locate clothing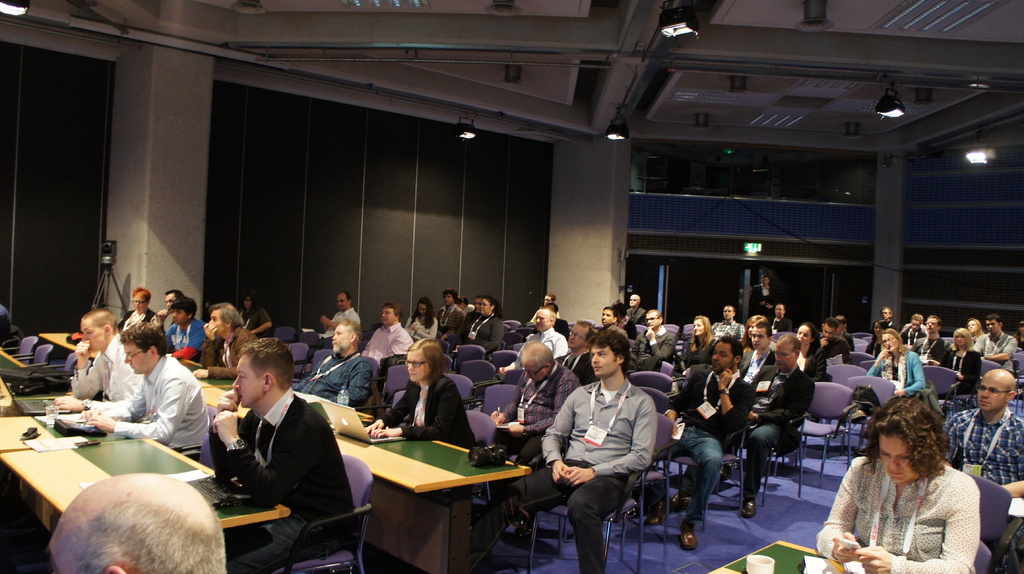
region(817, 431, 996, 568)
